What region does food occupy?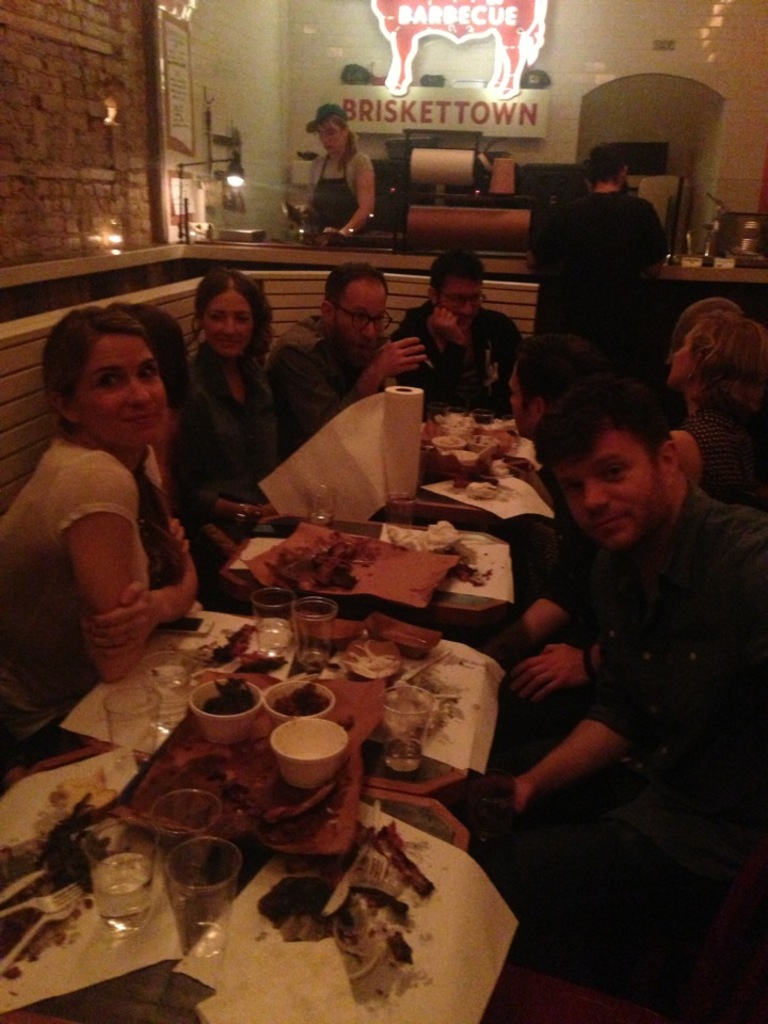
select_region(255, 817, 435, 1002).
